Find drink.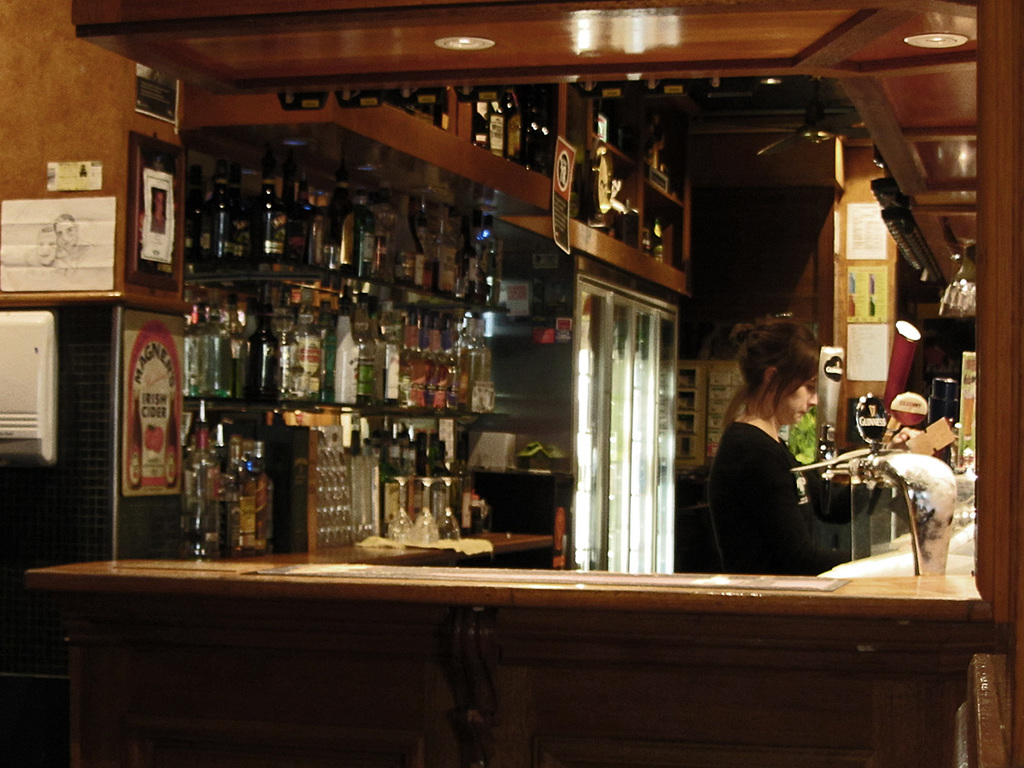
{"left": 413, "top": 211, "right": 427, "bottom": 288}.
